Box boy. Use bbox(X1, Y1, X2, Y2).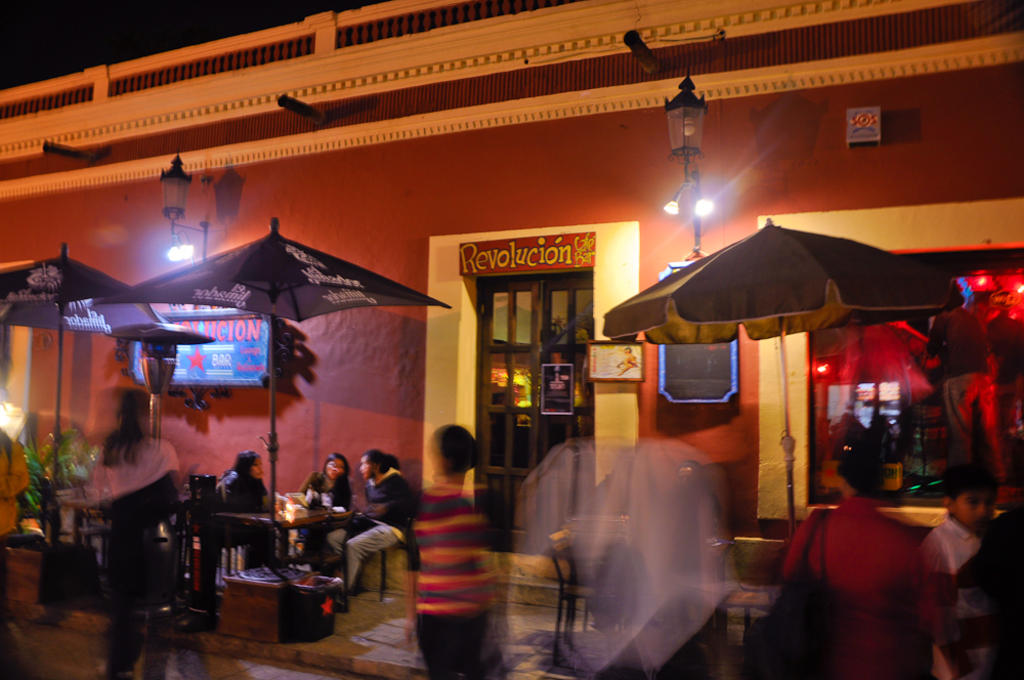
bbox(921, 465, 995, 676).
